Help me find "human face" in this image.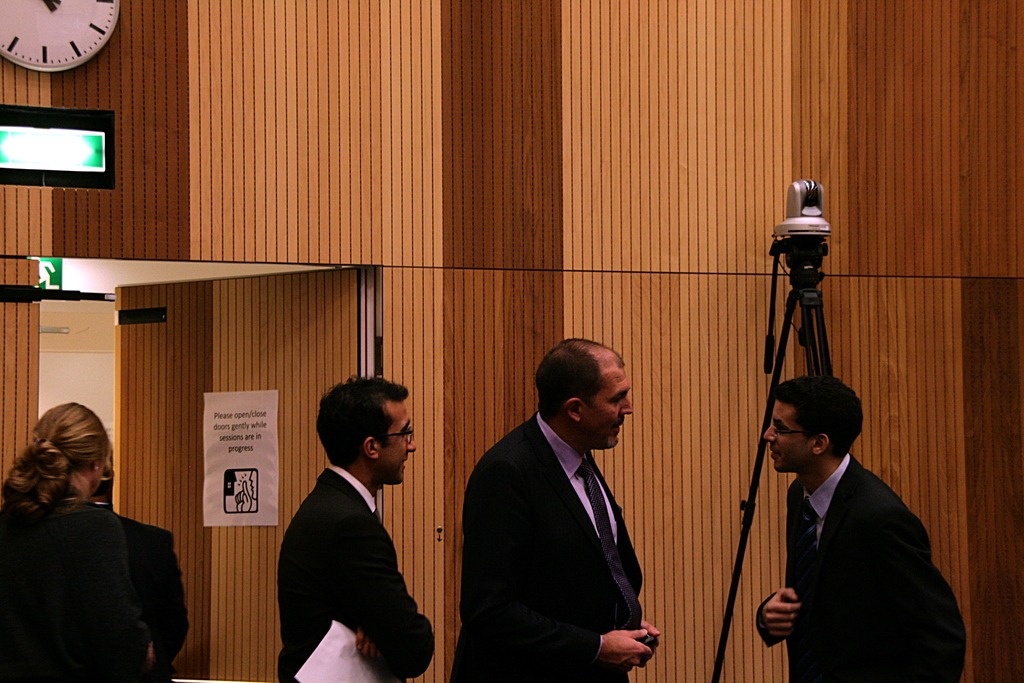
Found it: pyautogui.locateOnScreen(589, 368, 633, 447).
